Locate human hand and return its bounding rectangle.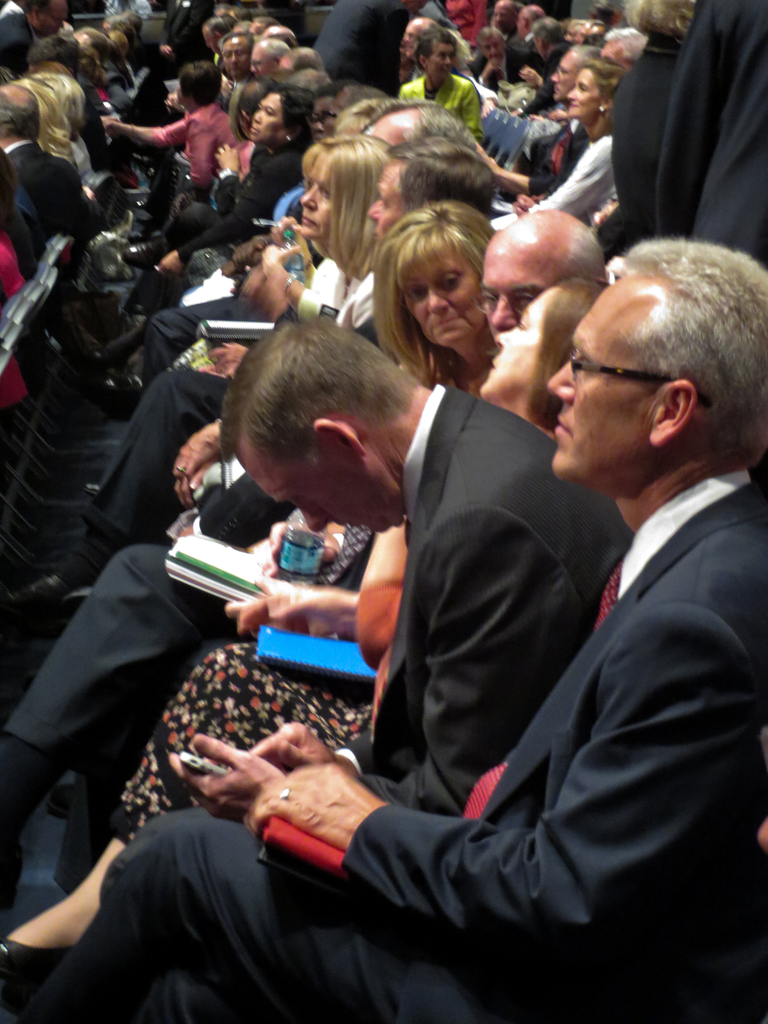
(253,519,344,577).
